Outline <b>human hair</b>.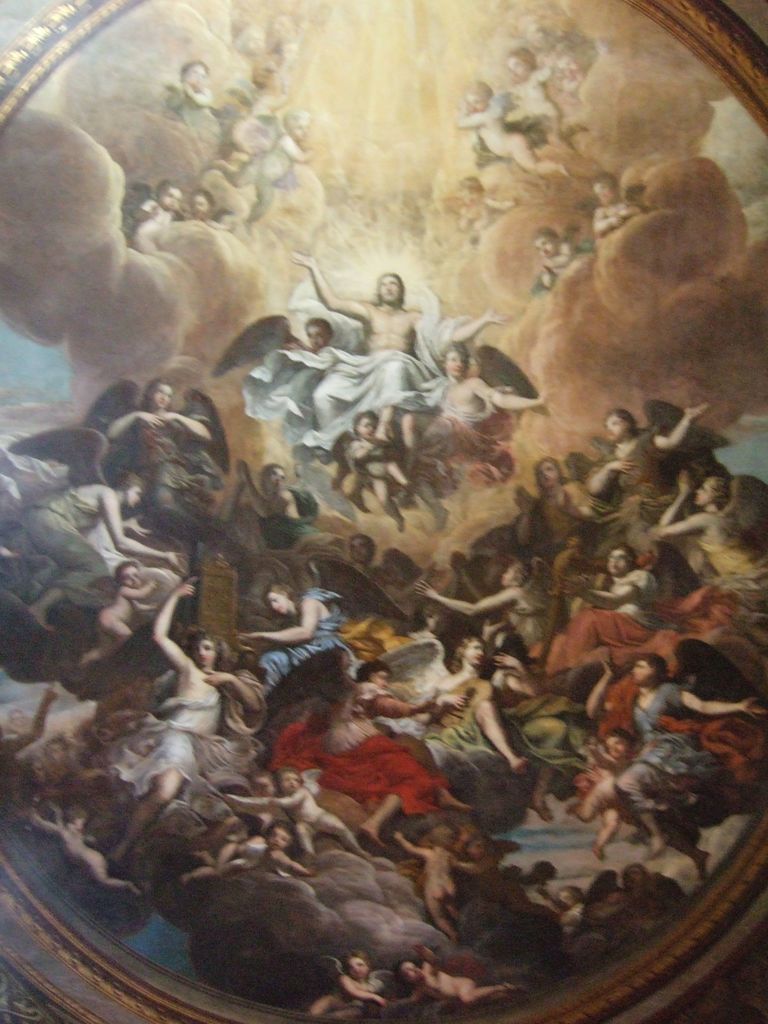
Outline: <box>710,473,724,511</box>.
